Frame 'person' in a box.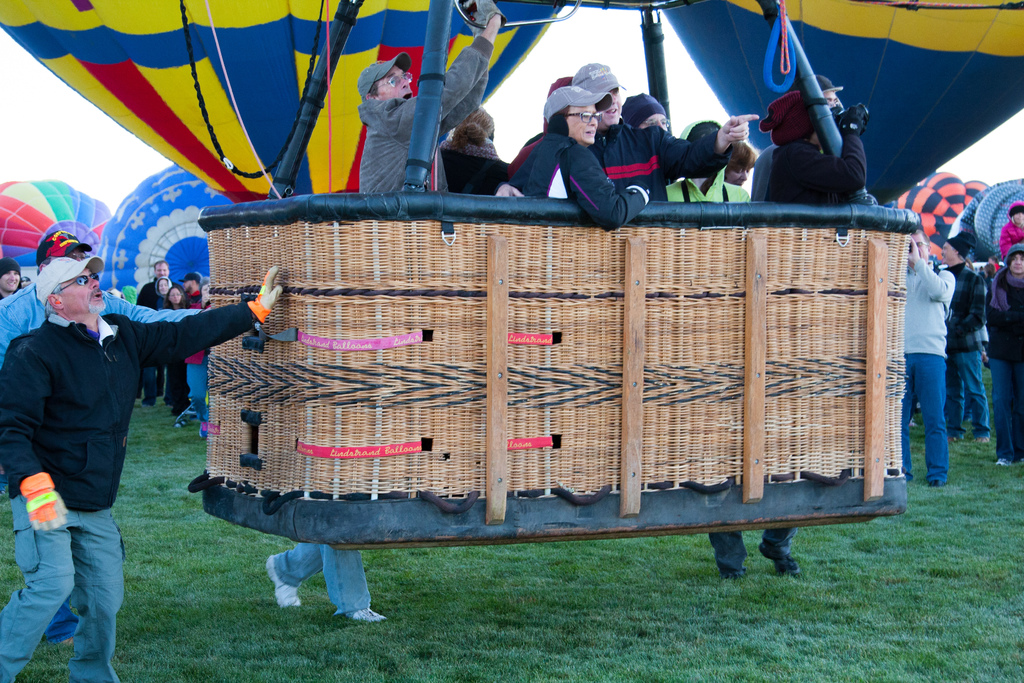
[x1=666, y1=119, x2=748, y2=211].
